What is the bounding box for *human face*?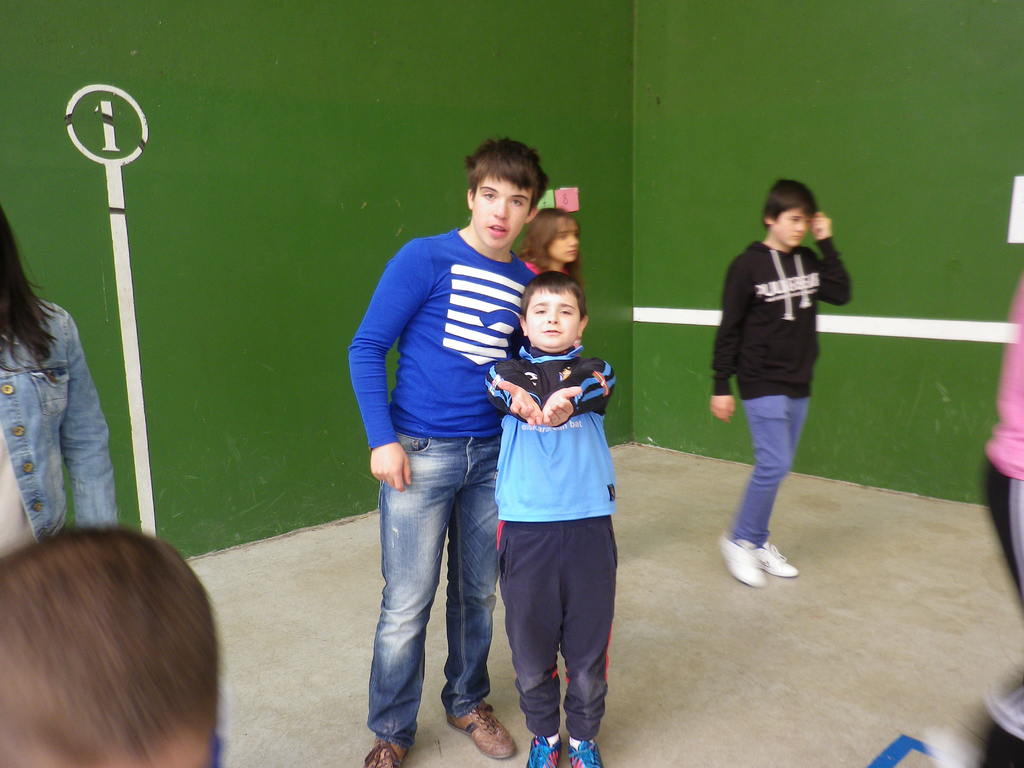
(547, 214, 579, 263).
